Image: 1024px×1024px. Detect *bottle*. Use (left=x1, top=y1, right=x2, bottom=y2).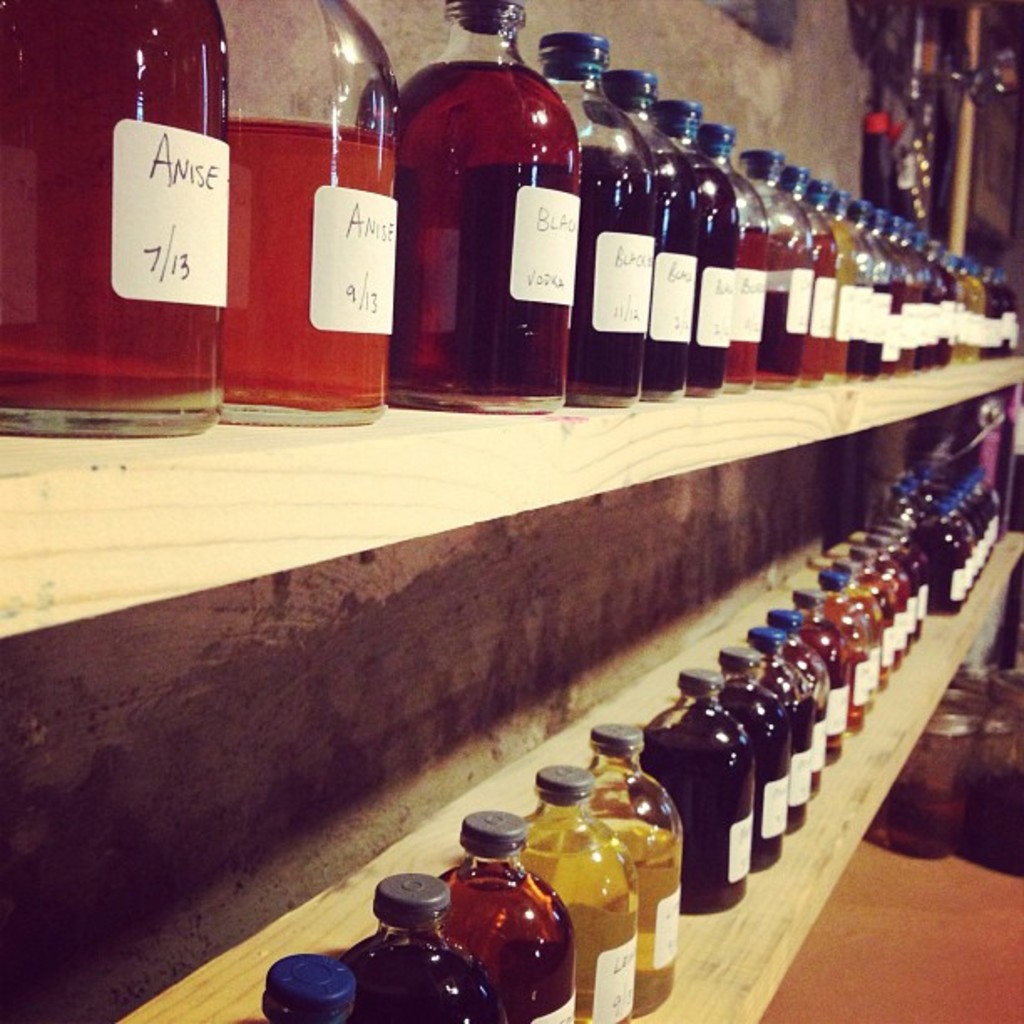
(left=909, top=221, right=922, bottom=376).
